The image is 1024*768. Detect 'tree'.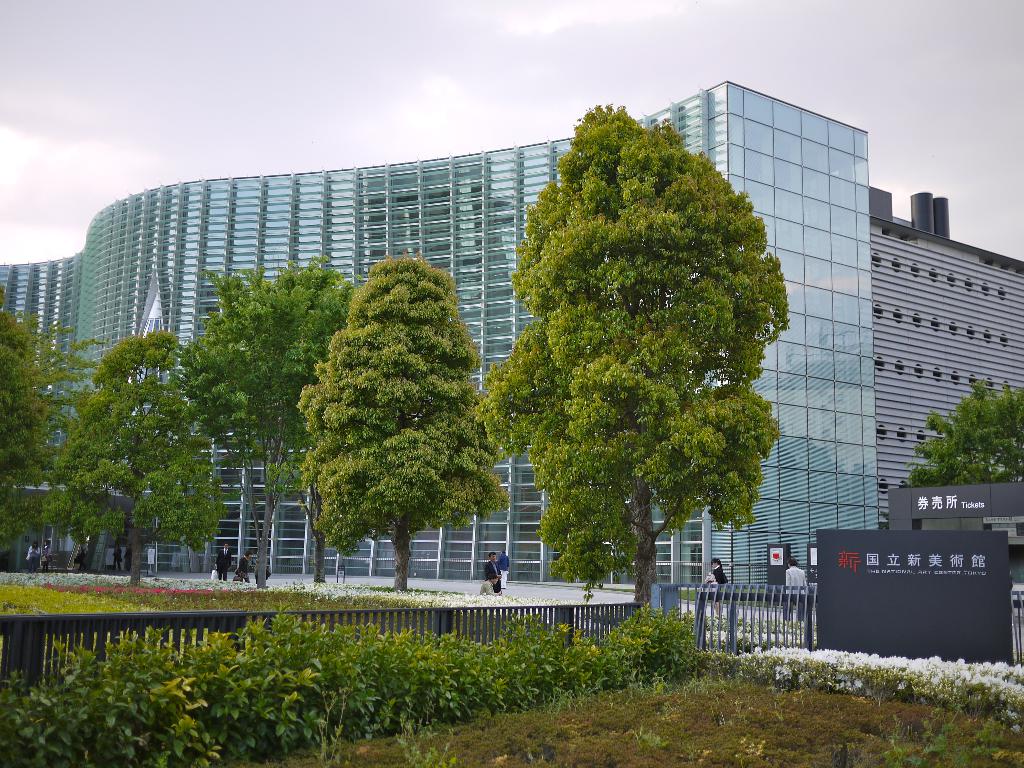
Detection: box=[491, 83, 814, 610].
